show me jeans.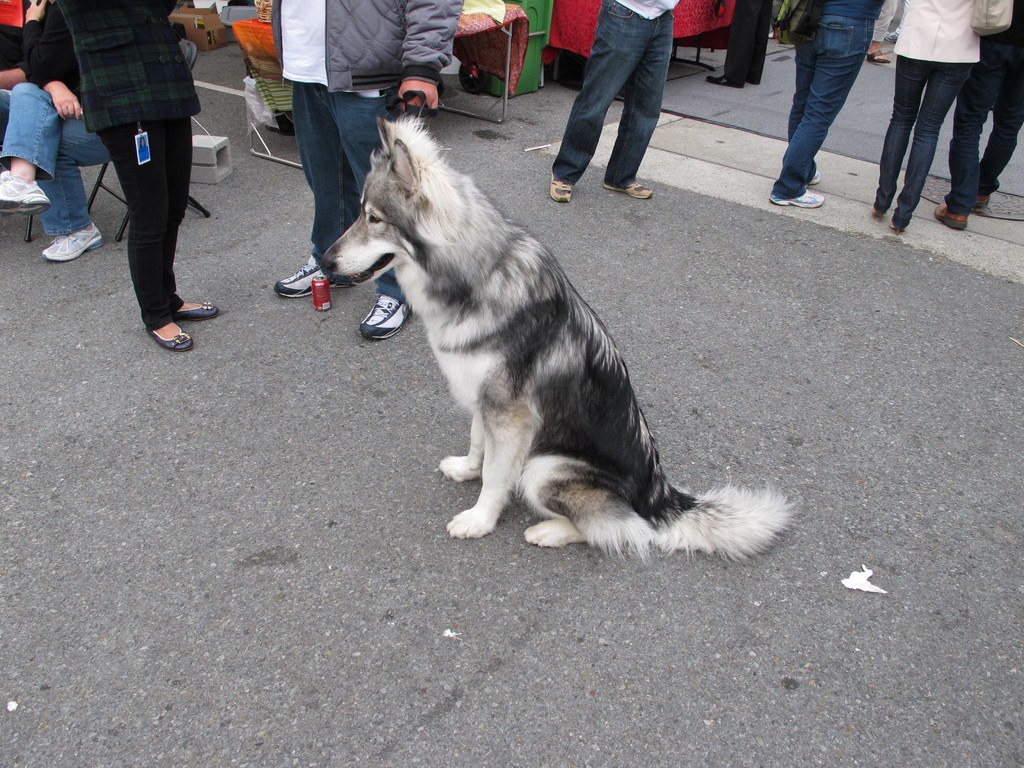
jeans is here: region(932, 60, 1023, 216).
